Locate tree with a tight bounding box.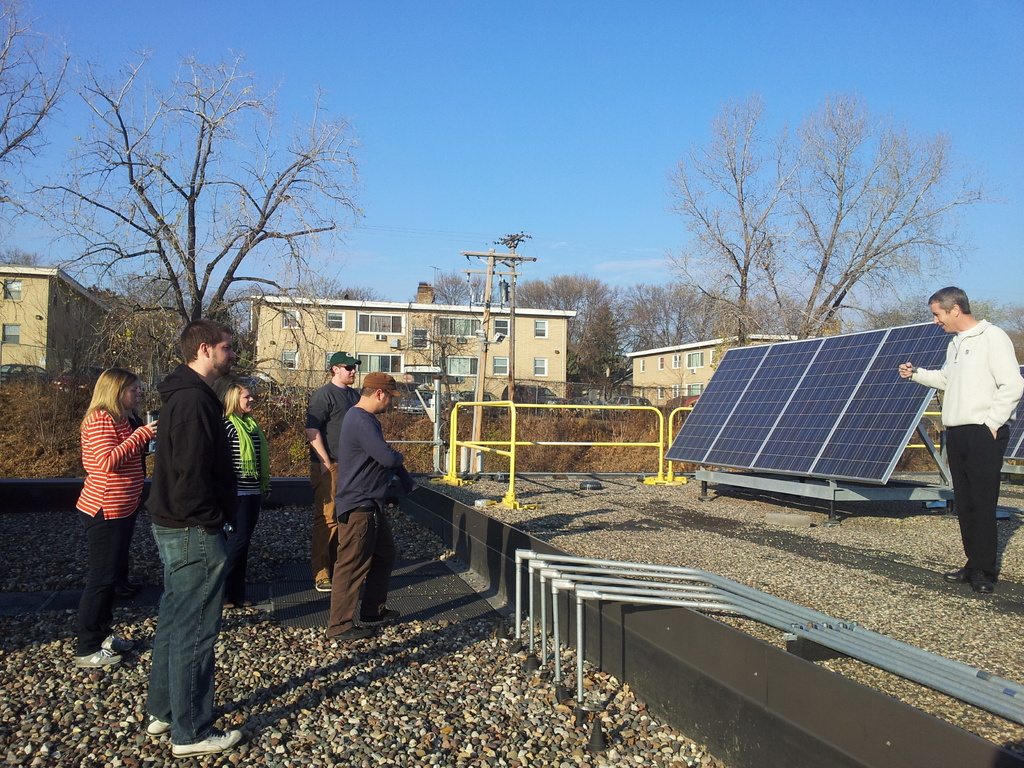
bbox=(493, 263, 614, 403).
